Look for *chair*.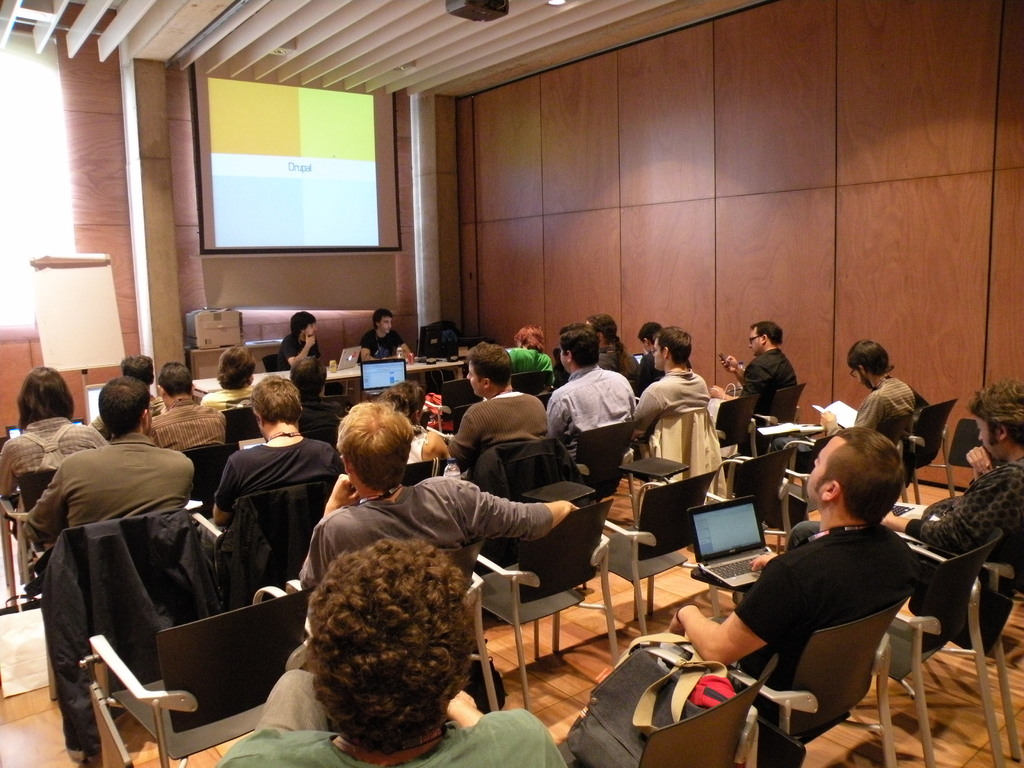
Found: BBox(0, 474, 63, 610).
